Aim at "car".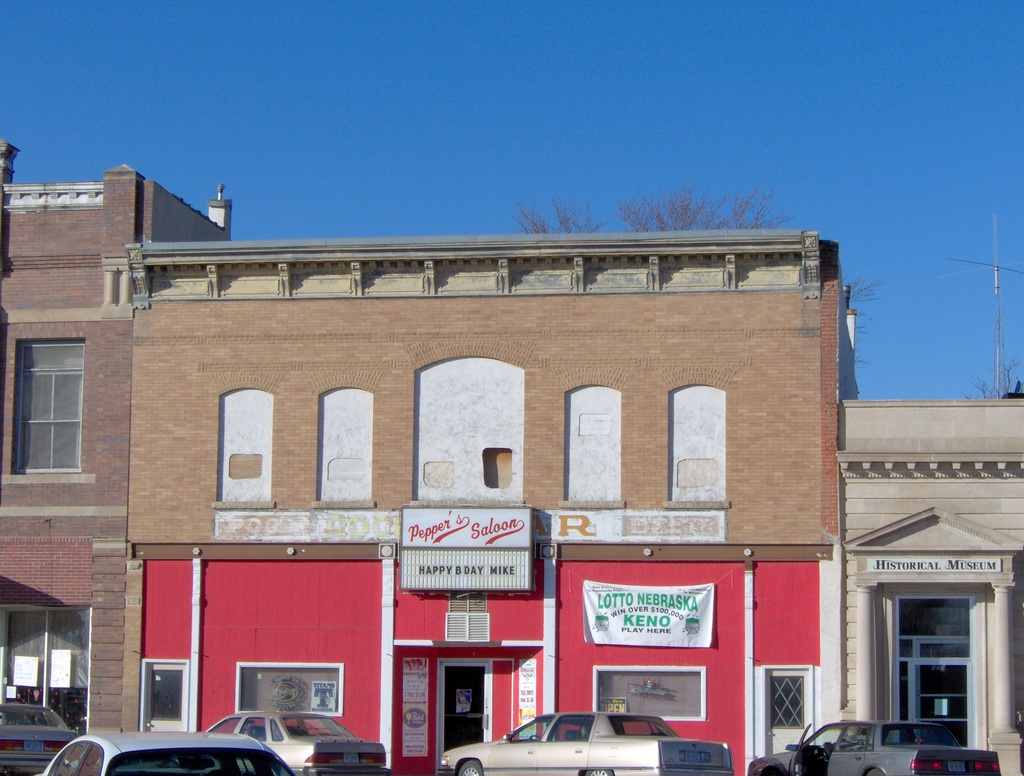
Aimed at (439, 711, 729, 775).
